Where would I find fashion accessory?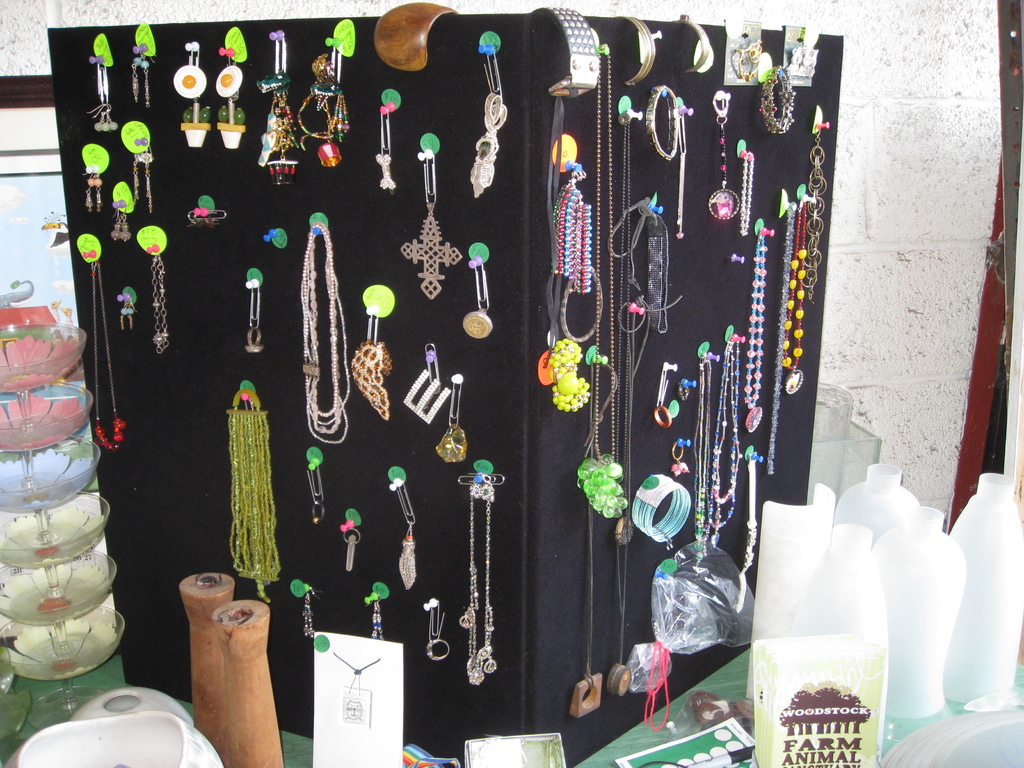
At 737, 151, 758, 230.
